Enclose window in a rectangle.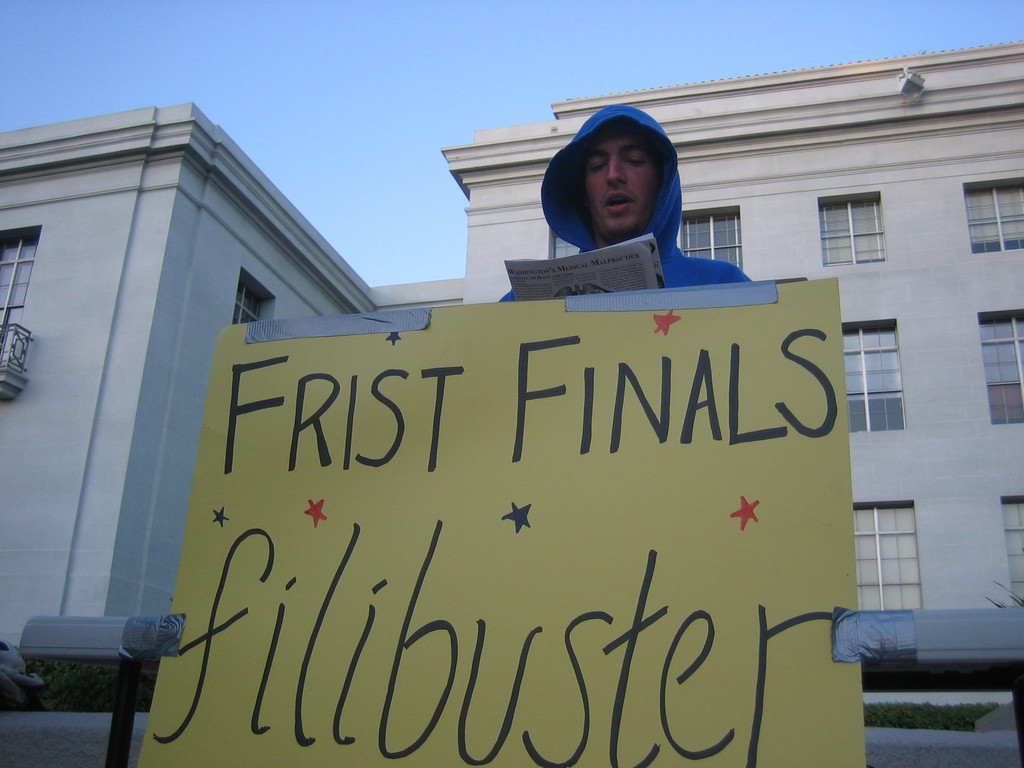
rect(863, 493, 933, 597).
